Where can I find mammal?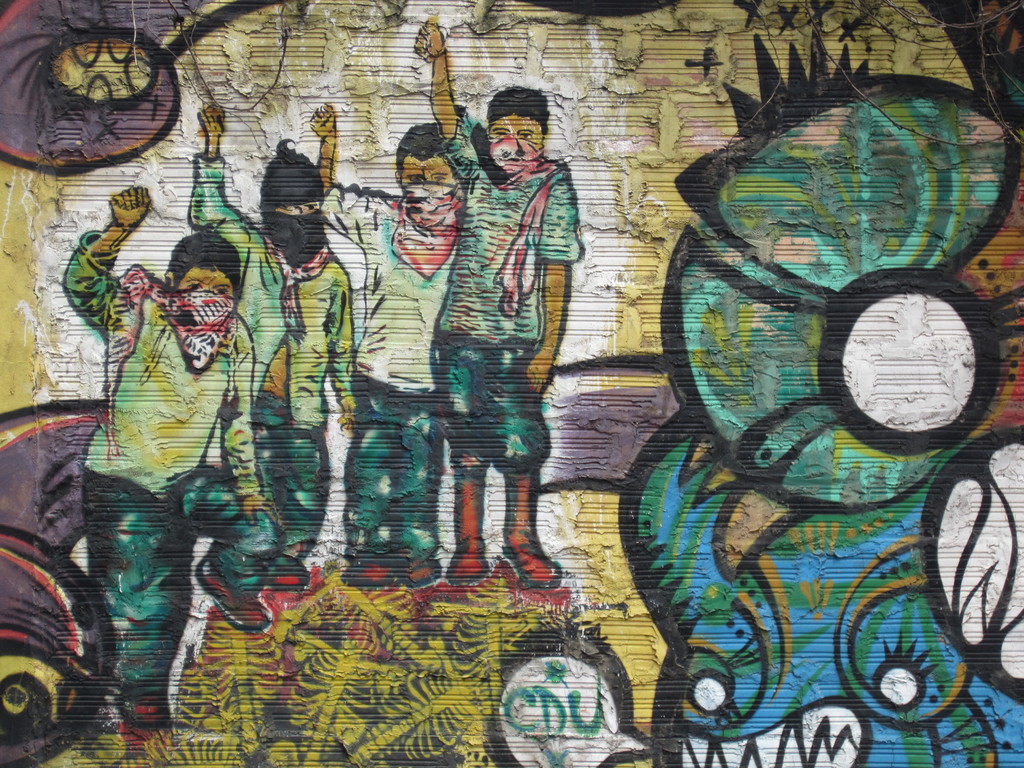
You can find it at bbox=(59, 177, 283, 760).
